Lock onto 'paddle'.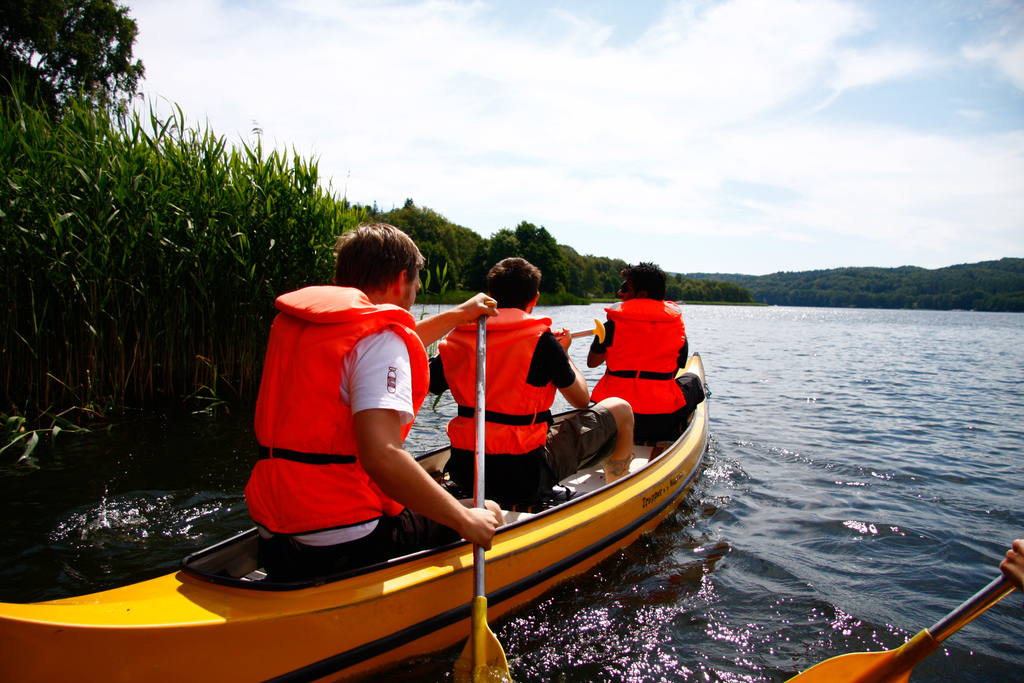
Locked: region(445, 318, 511, 682).
